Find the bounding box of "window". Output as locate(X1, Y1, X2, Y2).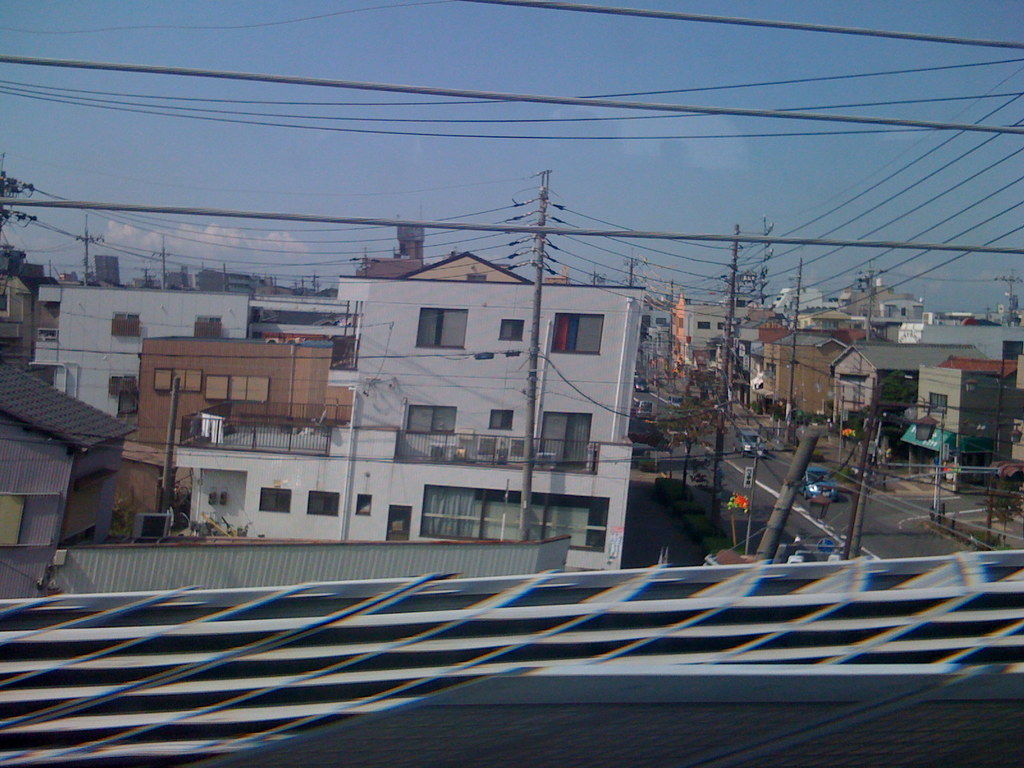
locate(493, 321, 524, 347).
